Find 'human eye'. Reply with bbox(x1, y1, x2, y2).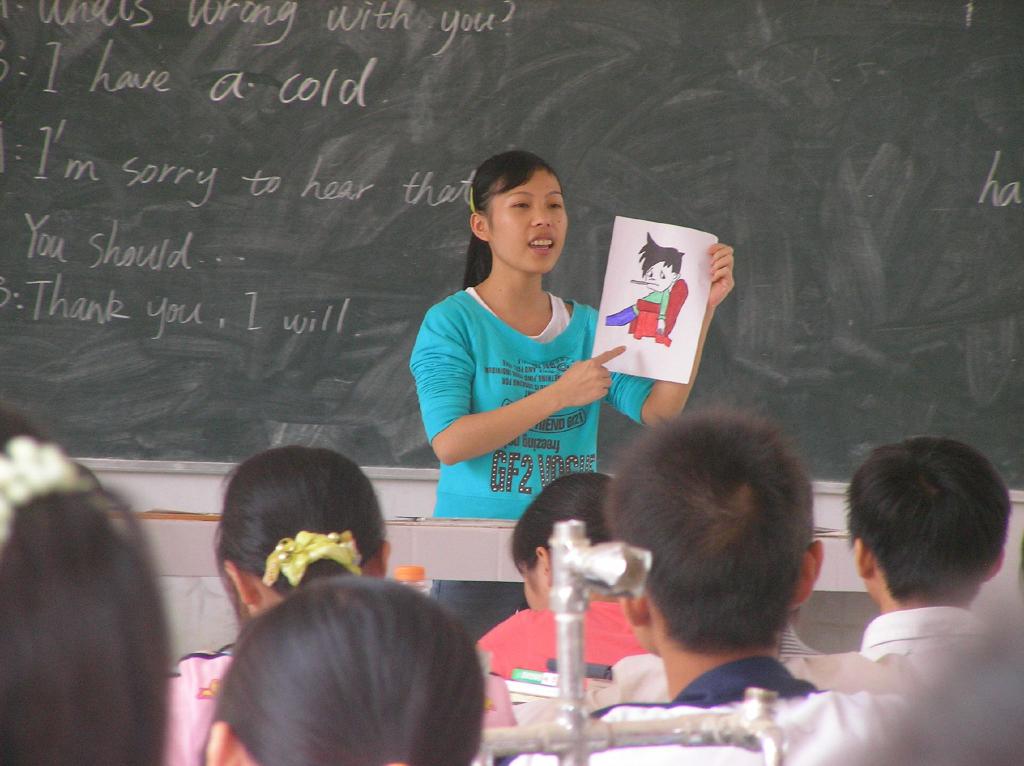
bbox(546, 199, 561, 211).
